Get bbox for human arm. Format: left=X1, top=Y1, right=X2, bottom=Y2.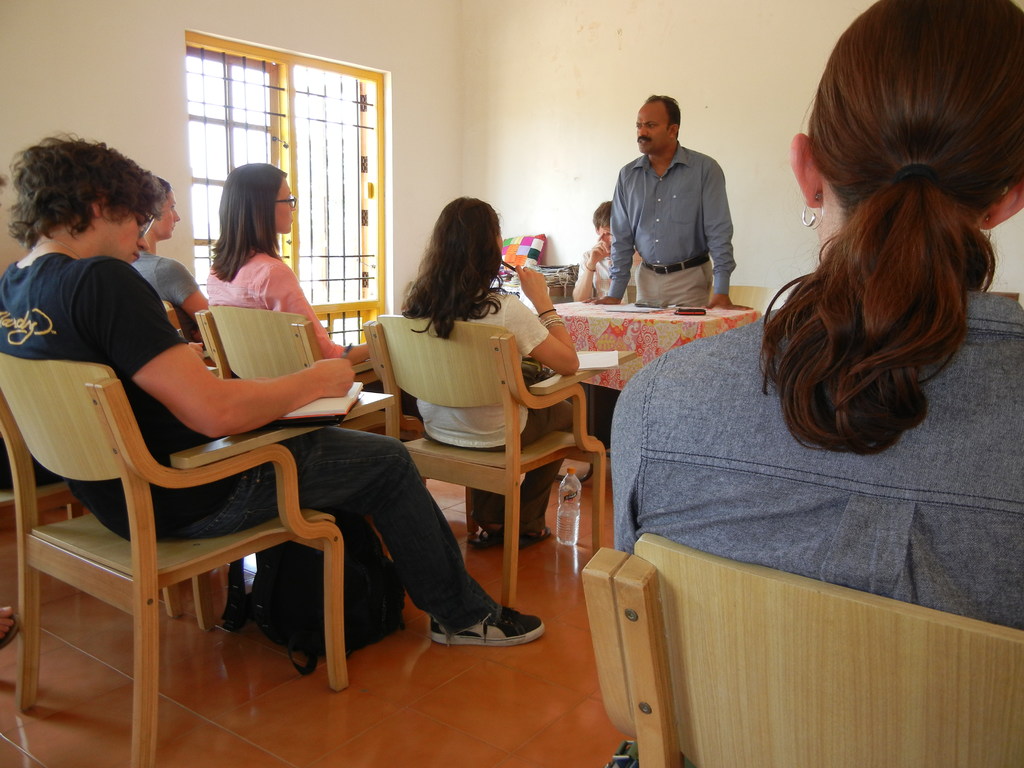
left=113, top=328, right=388, bottom=445.
